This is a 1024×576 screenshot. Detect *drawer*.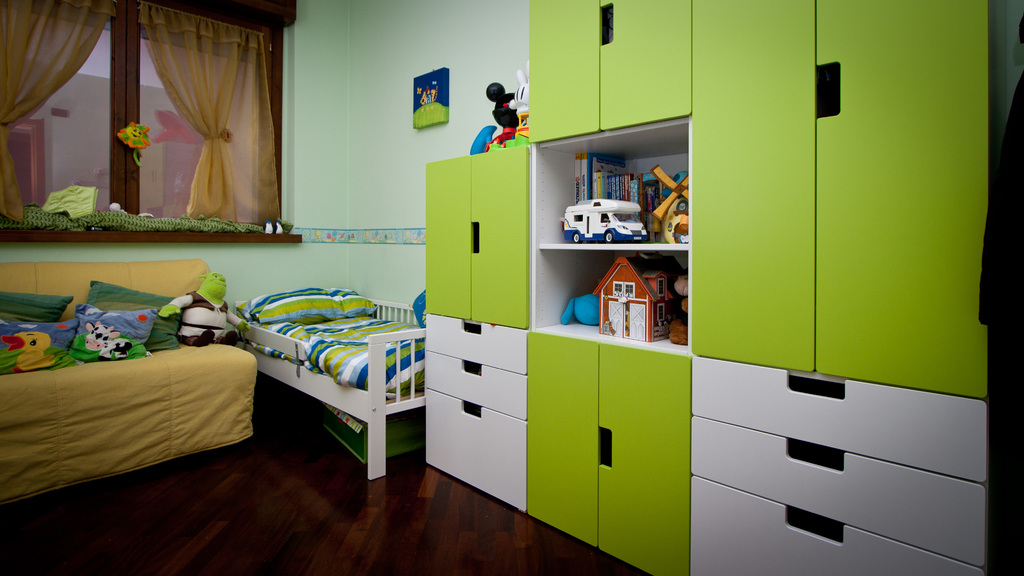
<box>426,311,529,375</box>.
